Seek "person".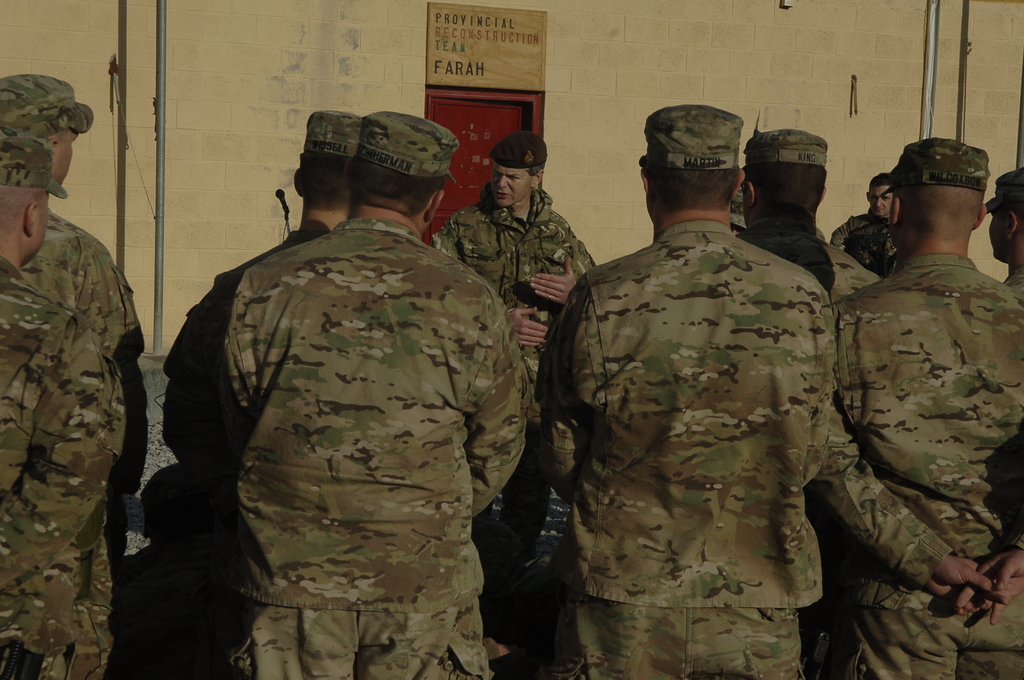
<box>988,158,1023,291</box>.
